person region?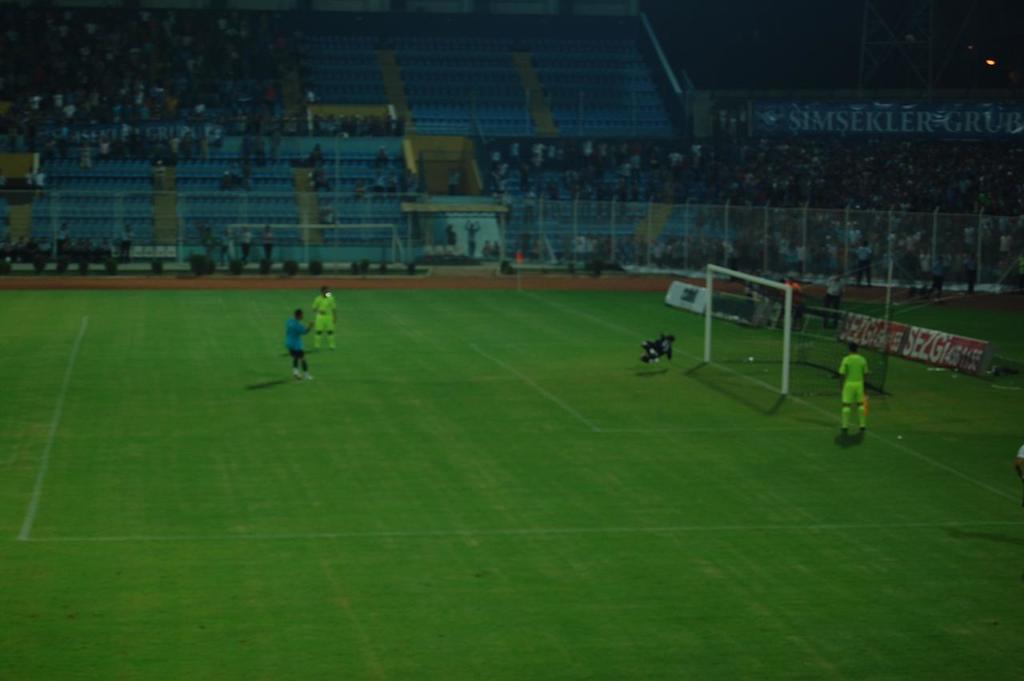
detection(1014, 447, 1023, 480)
